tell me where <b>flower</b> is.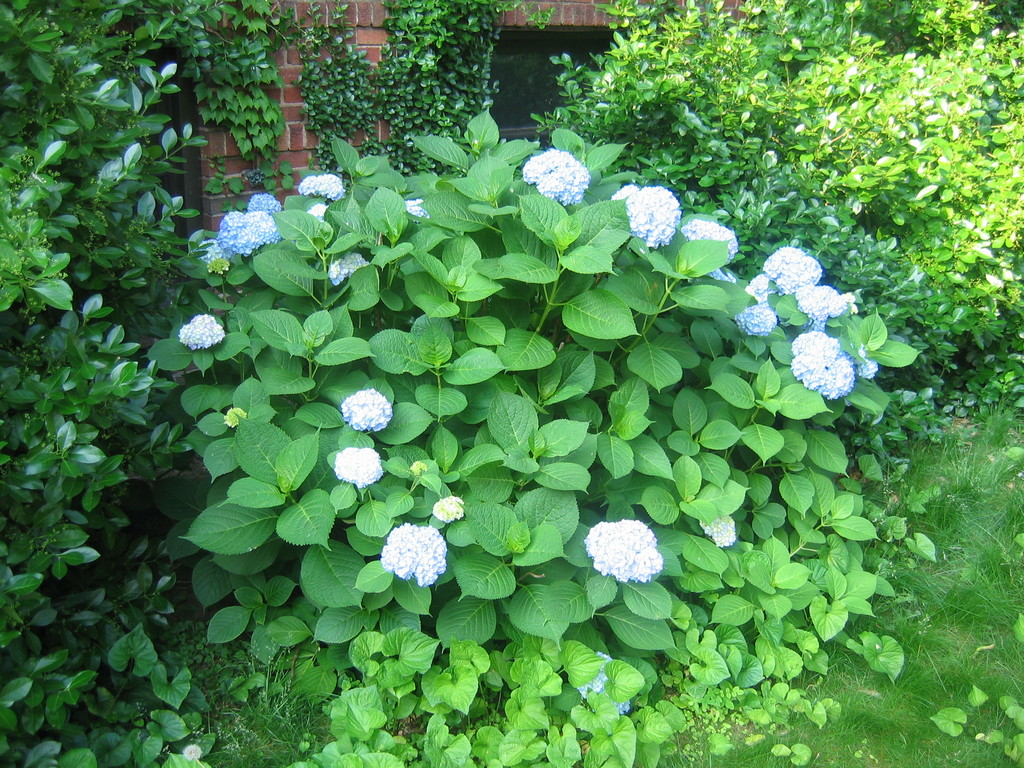
<b>flower</b> is at (x1=696, y1=514, x2=738, y2=548).
